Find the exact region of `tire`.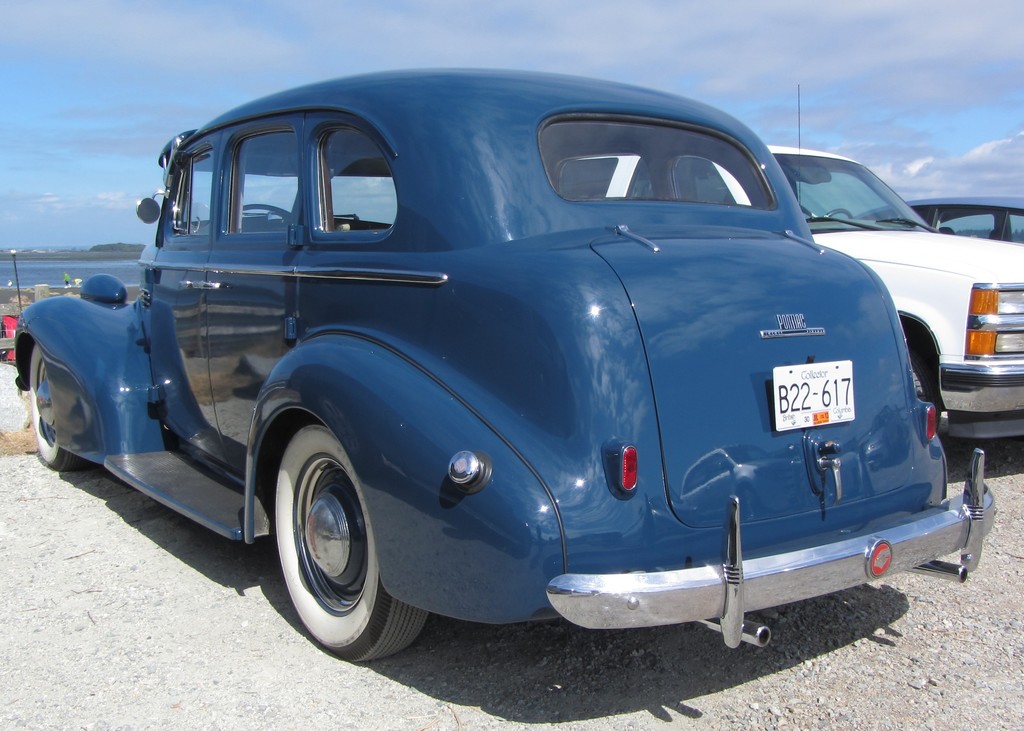
Exact region: (906,344,934,405).
